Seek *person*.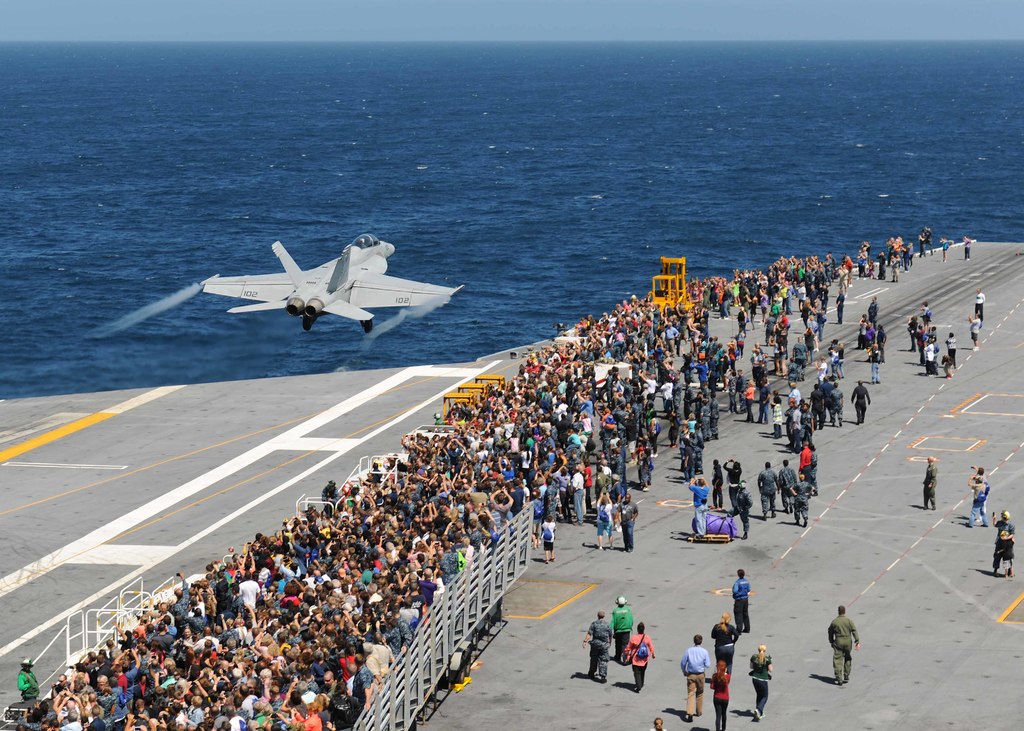
940/233/948/262.
